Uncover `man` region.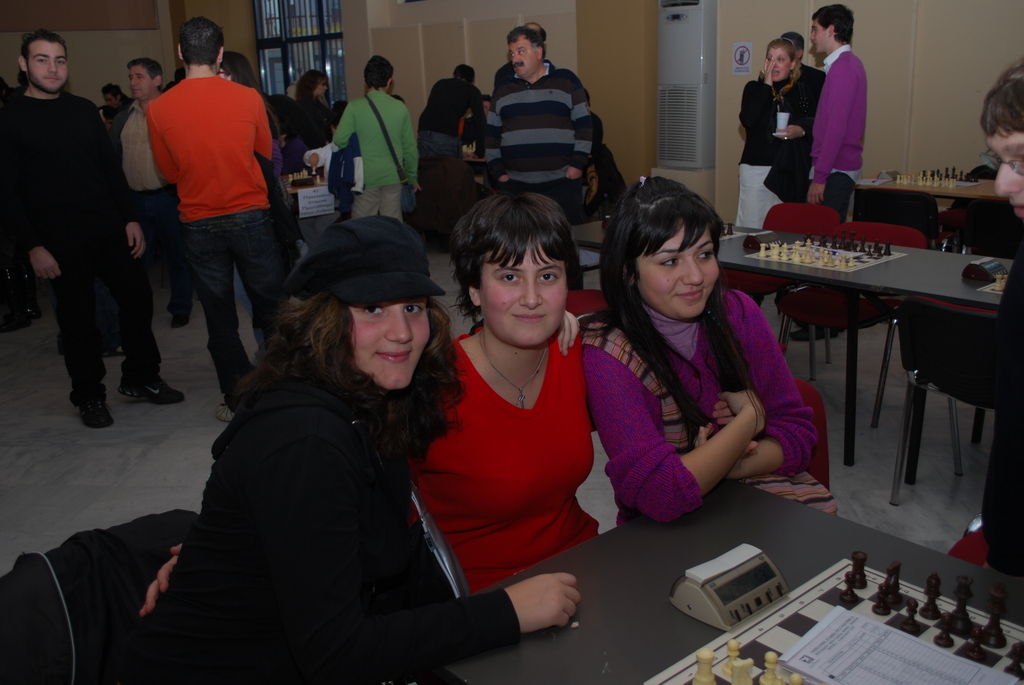
Uncovered: [left=791, top=6, right=868, bottom=345].
